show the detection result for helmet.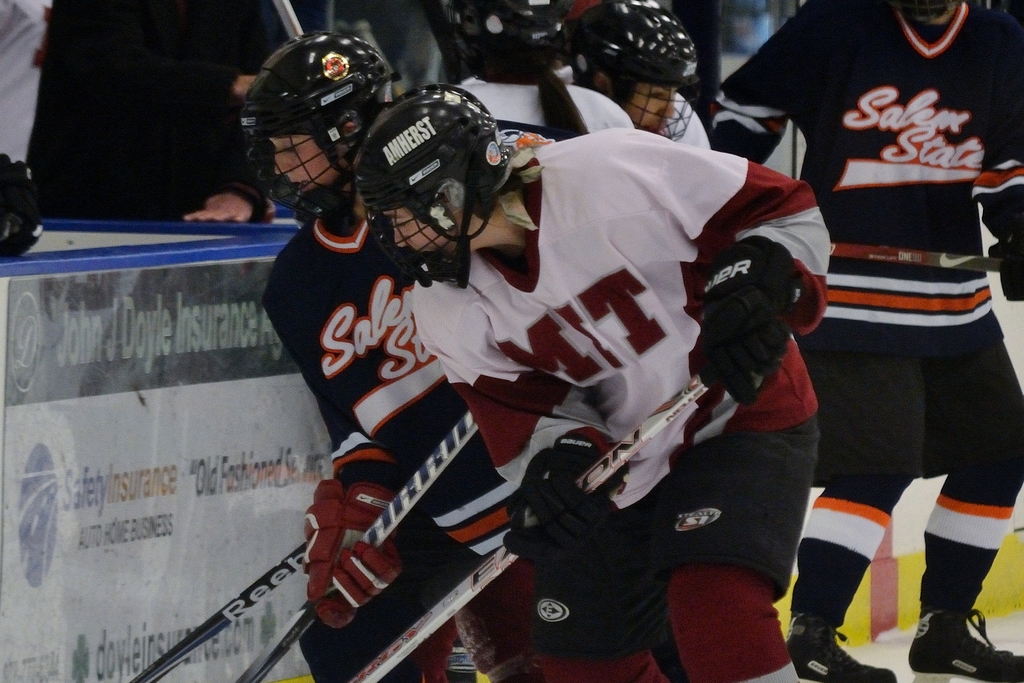
<box>568,0,703,140</box>.
